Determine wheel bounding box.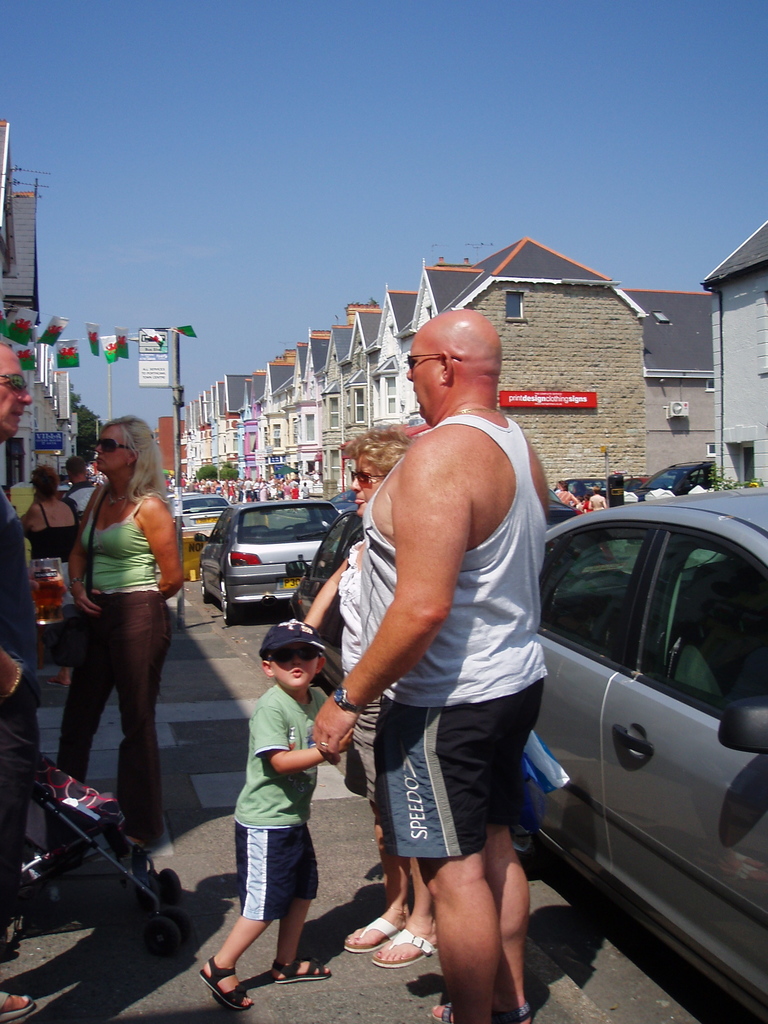
Determined: (158, 869, 181, 908).
